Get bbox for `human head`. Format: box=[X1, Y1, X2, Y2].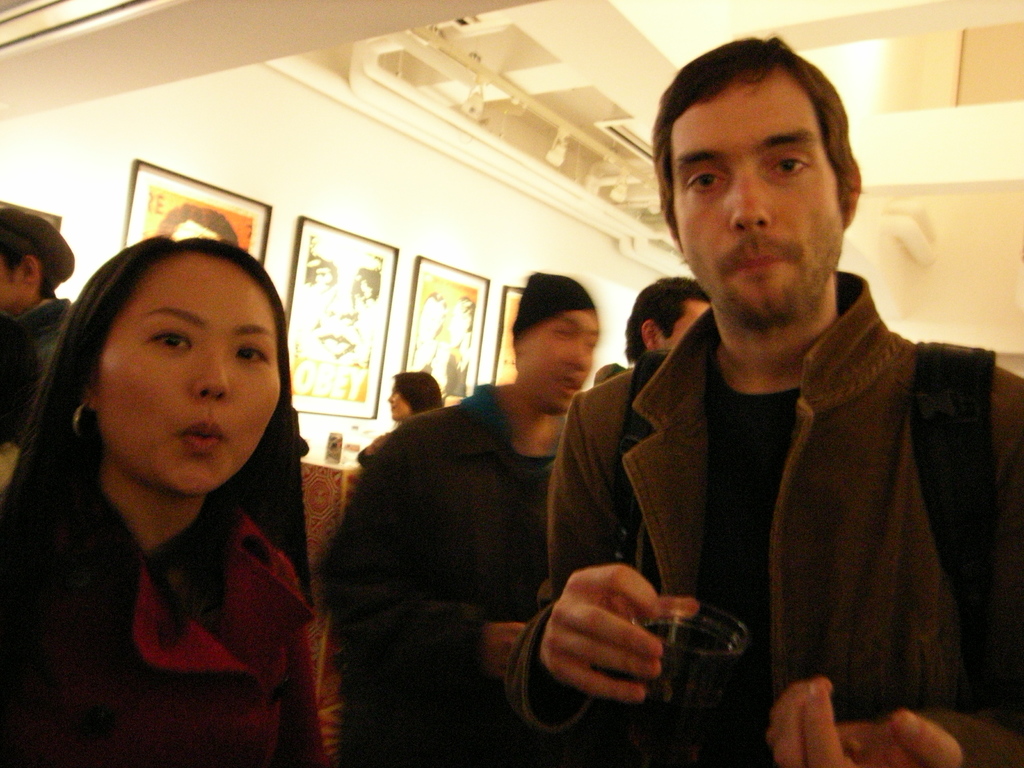
box=[388, 368, 444, 422].
